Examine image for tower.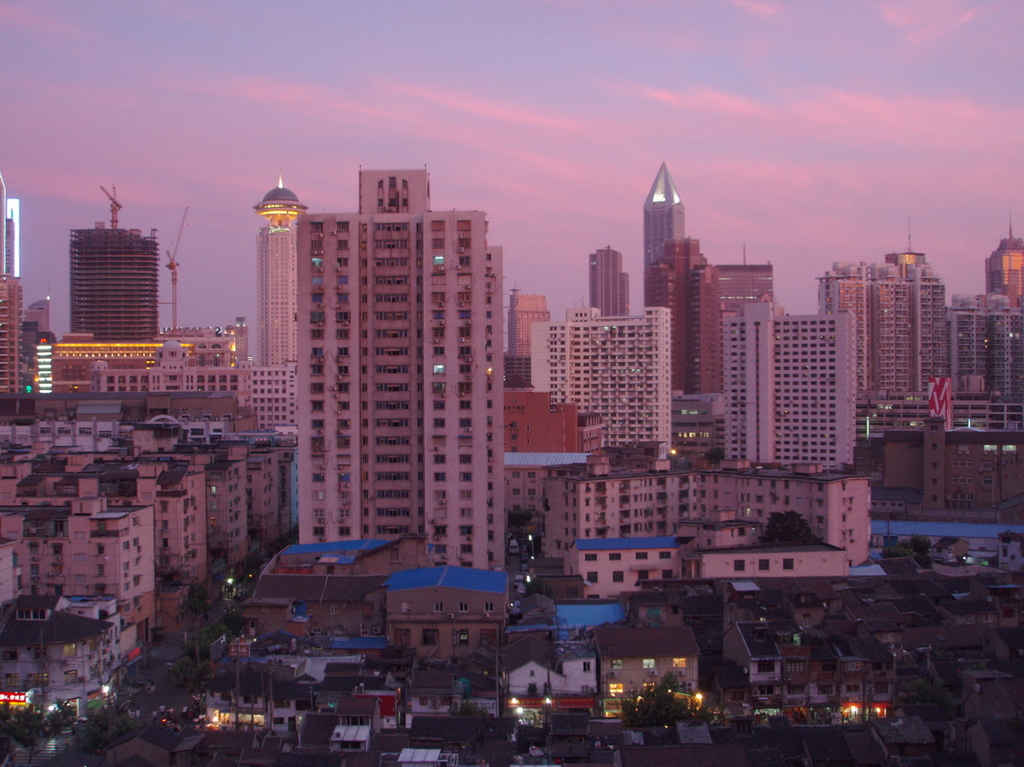
Examination result: 637/169/685/297.
